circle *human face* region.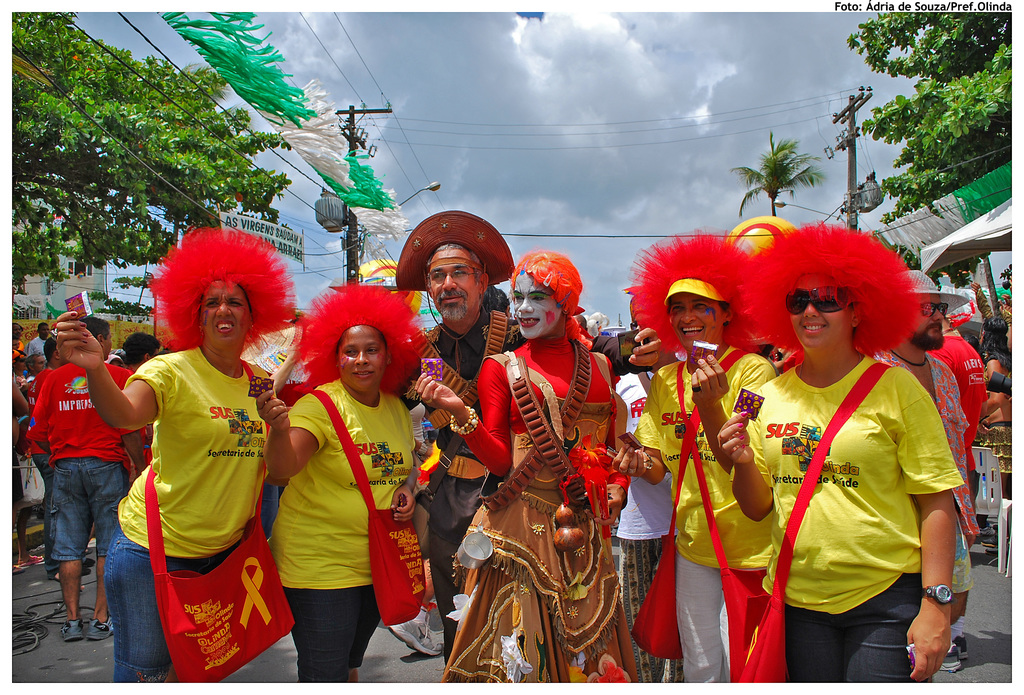
Region: {"x1": 8, "y1": 320, "x2": 25, "y2": 337}.
